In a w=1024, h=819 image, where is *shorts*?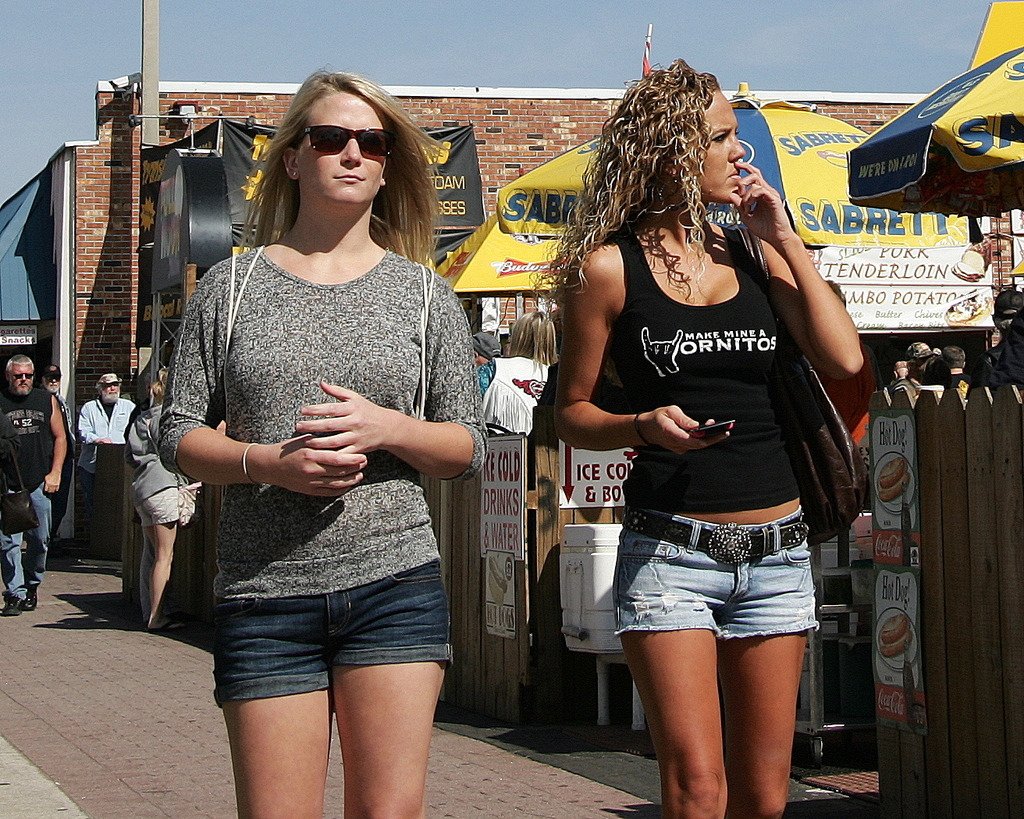
box(612, 506, 823, 641).
